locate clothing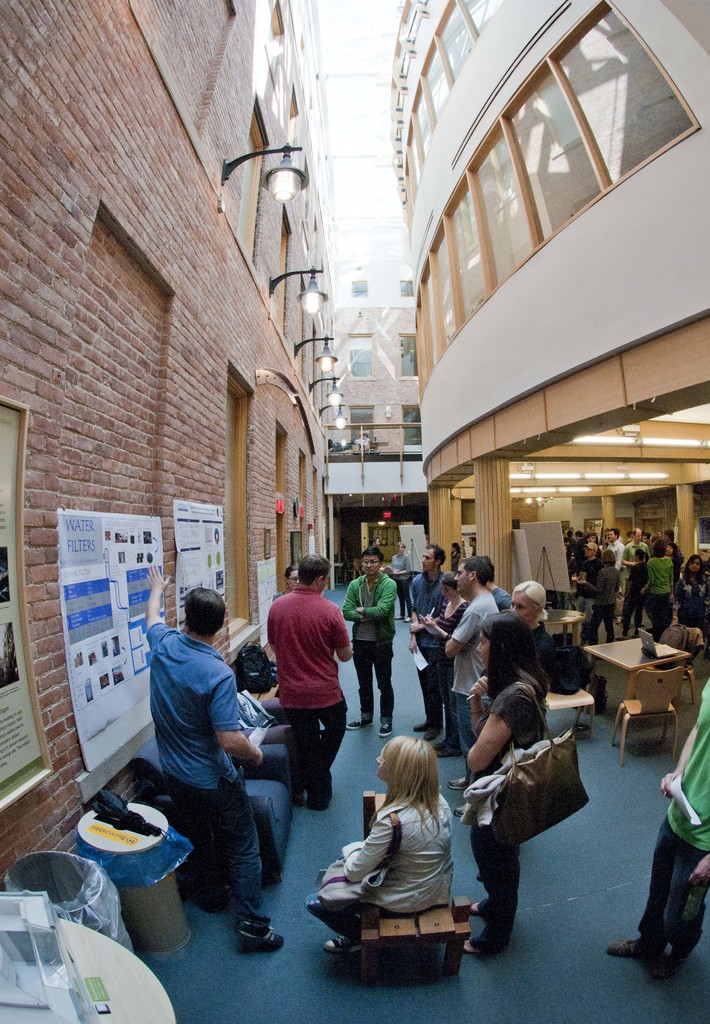
(407, 563, 438, 724)
